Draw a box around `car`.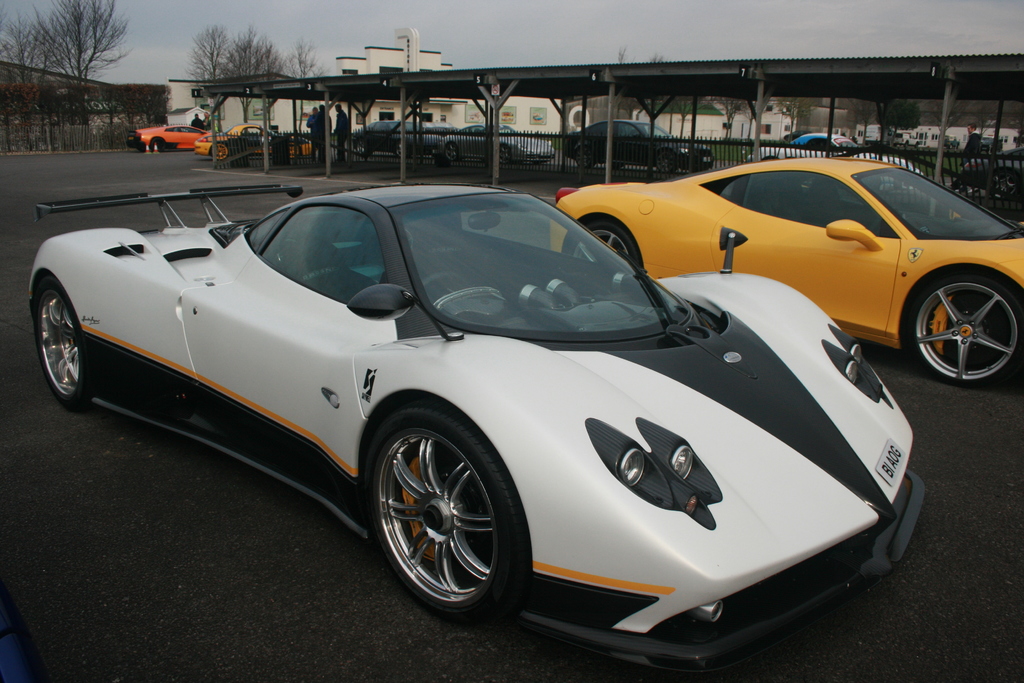
box=[440, 126, 556, 167].
